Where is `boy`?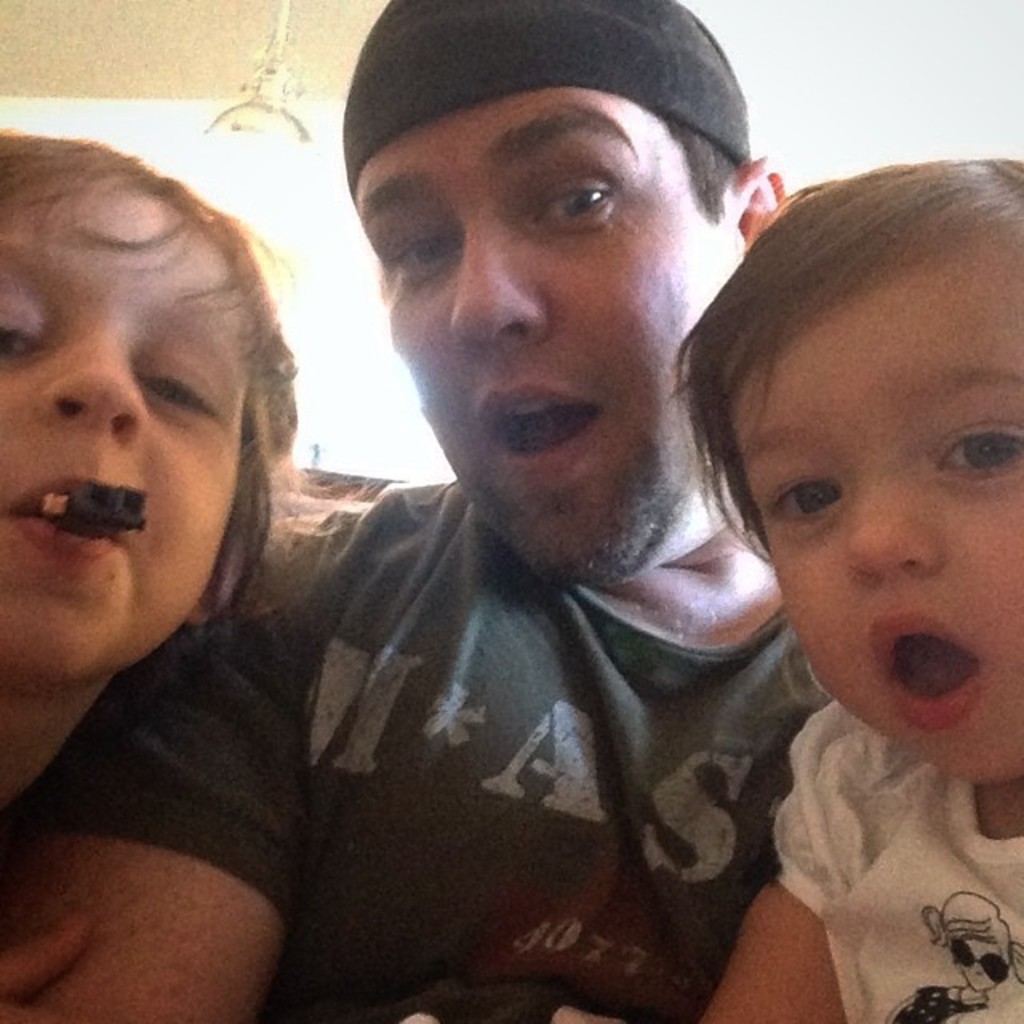
detection(0, 130, 309, 1022).
